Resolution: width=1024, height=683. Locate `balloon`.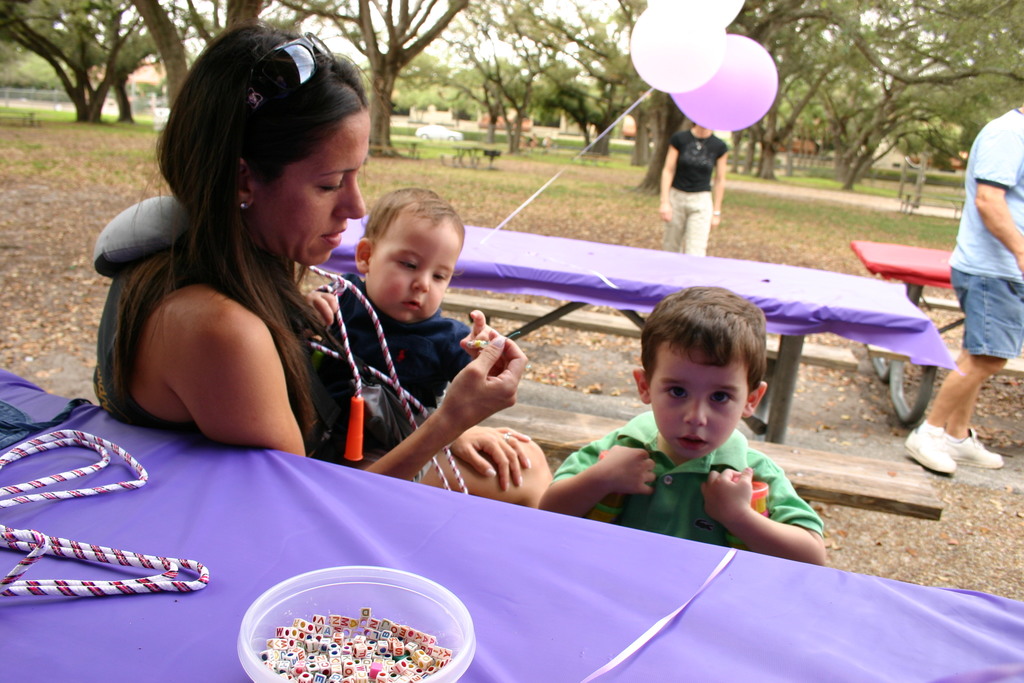
627, 4, 724, 89.
